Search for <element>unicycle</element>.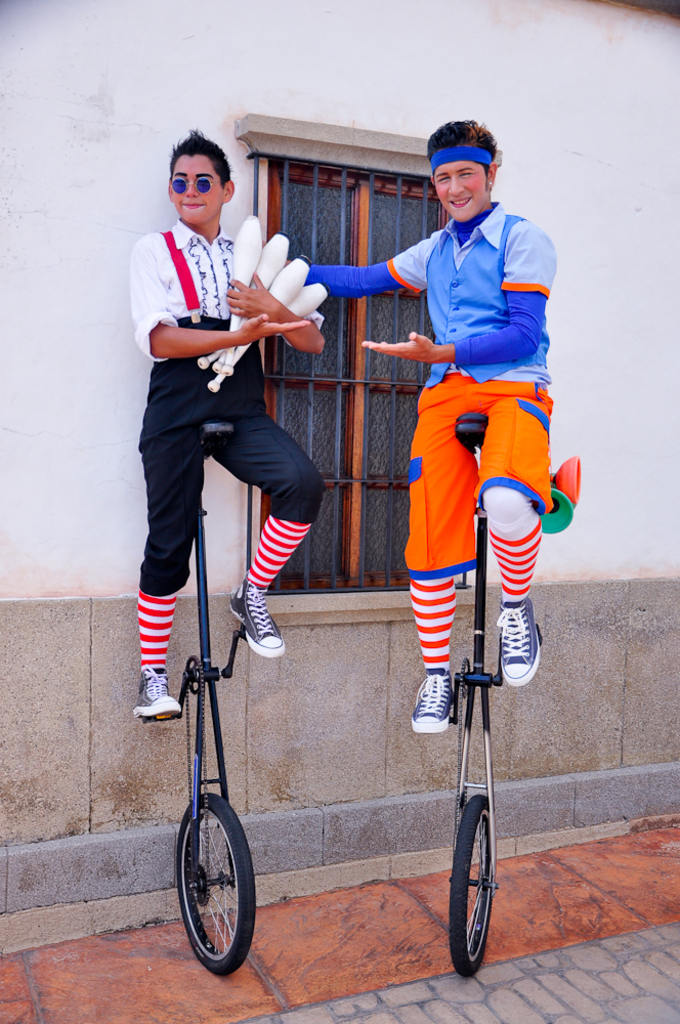
Found at rect(444, 415, 546, 980).
